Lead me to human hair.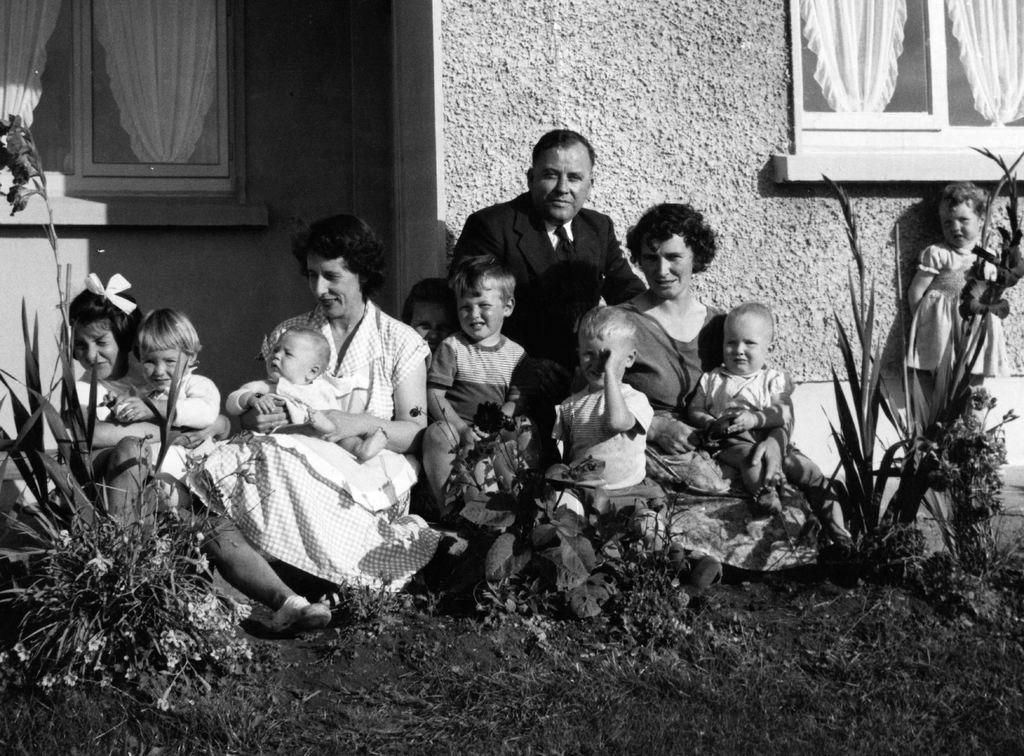
Lead to box=[942, 181, 988, 225].
